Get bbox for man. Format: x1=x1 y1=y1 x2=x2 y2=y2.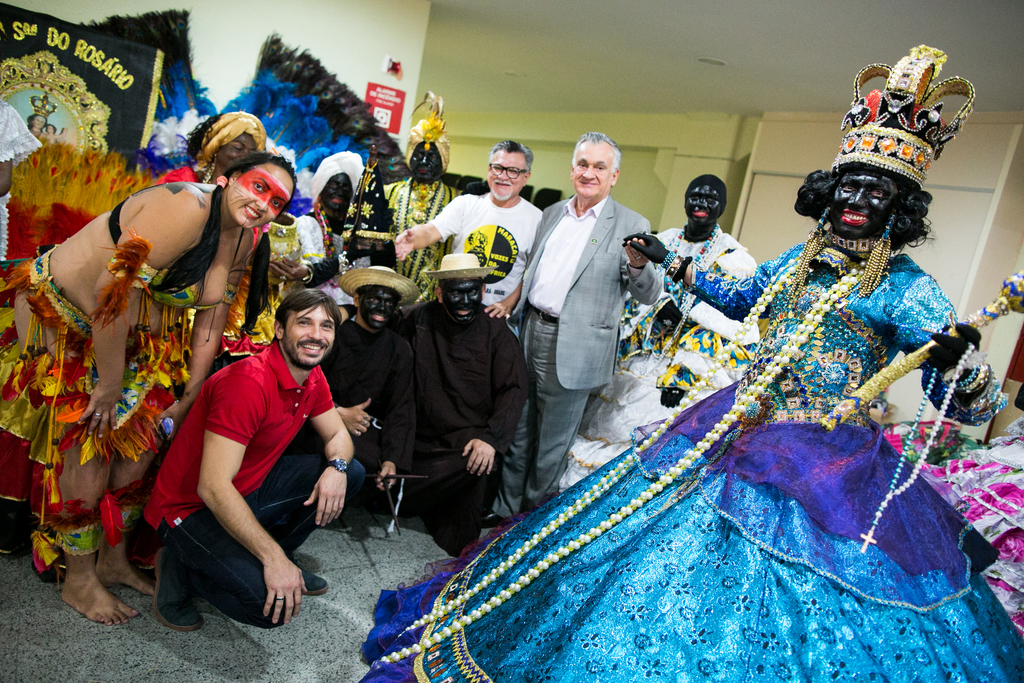
x1=397 y1=139 x2=540 y2=340.
